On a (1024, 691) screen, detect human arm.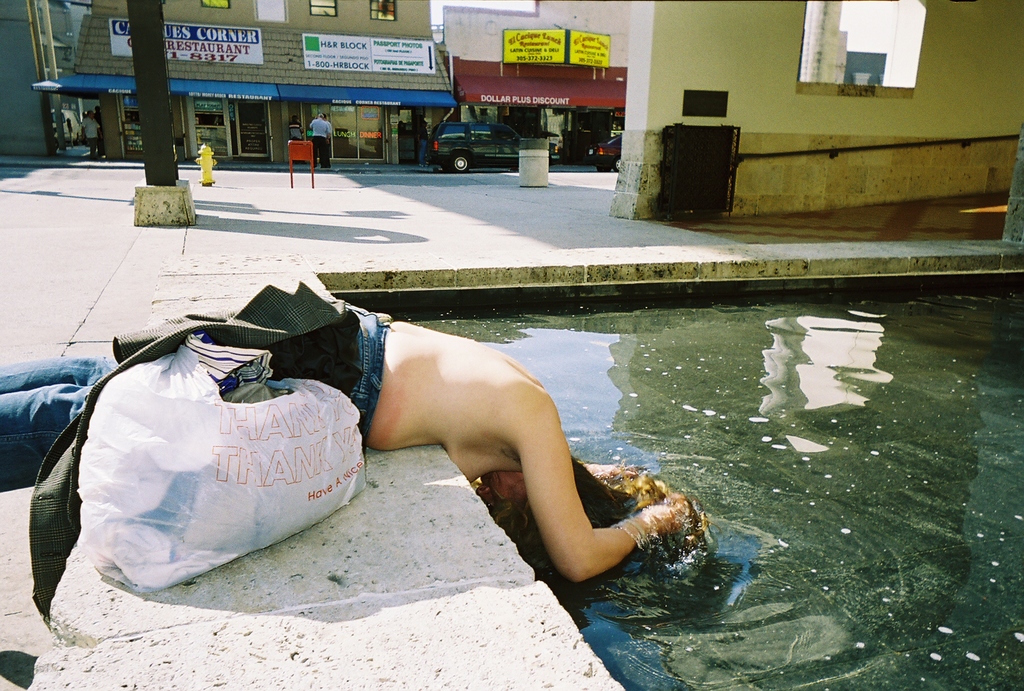
rect(329, 125, 337, 141).
